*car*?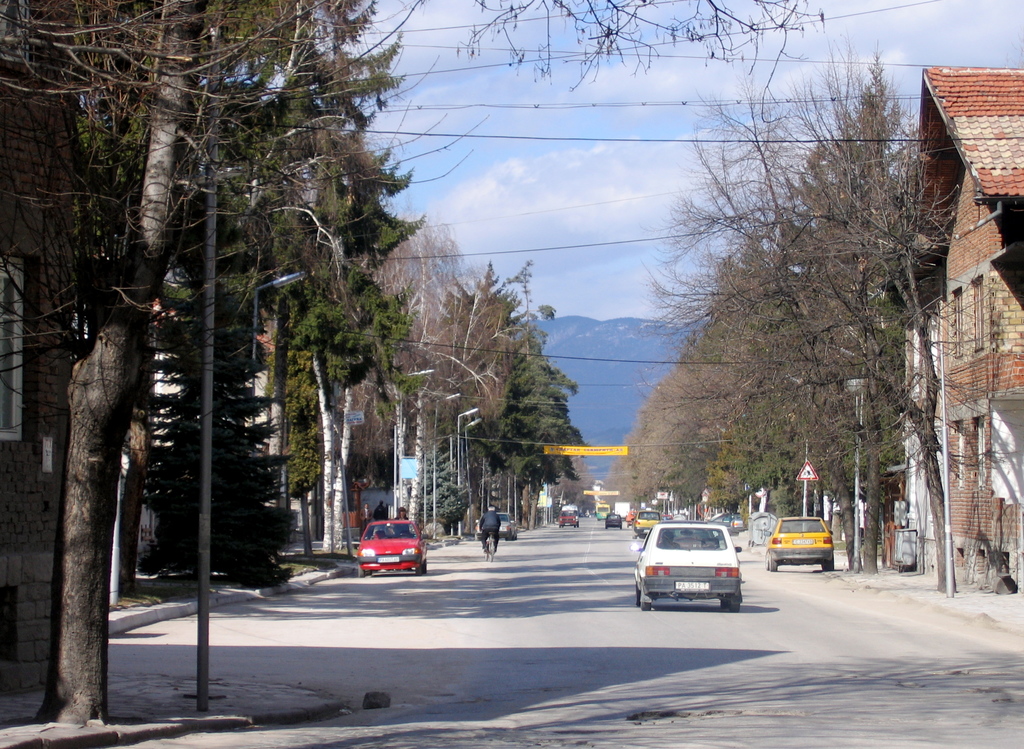
box(634, 510, 660, 537)
